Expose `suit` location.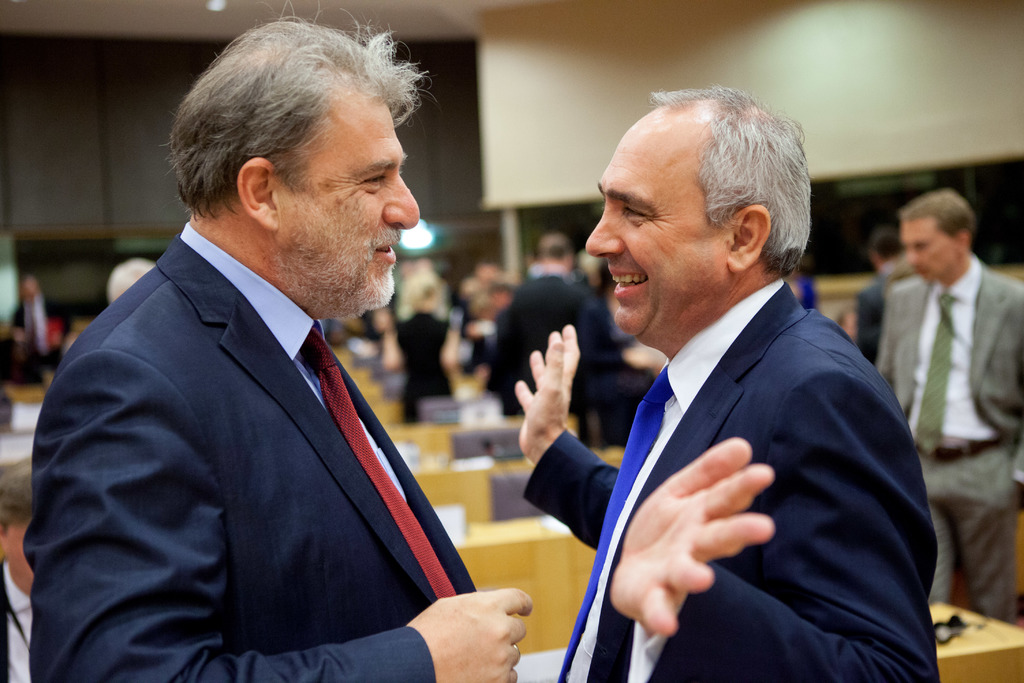
Exposed at left=876, top=254, right=1023, bottom=626.
